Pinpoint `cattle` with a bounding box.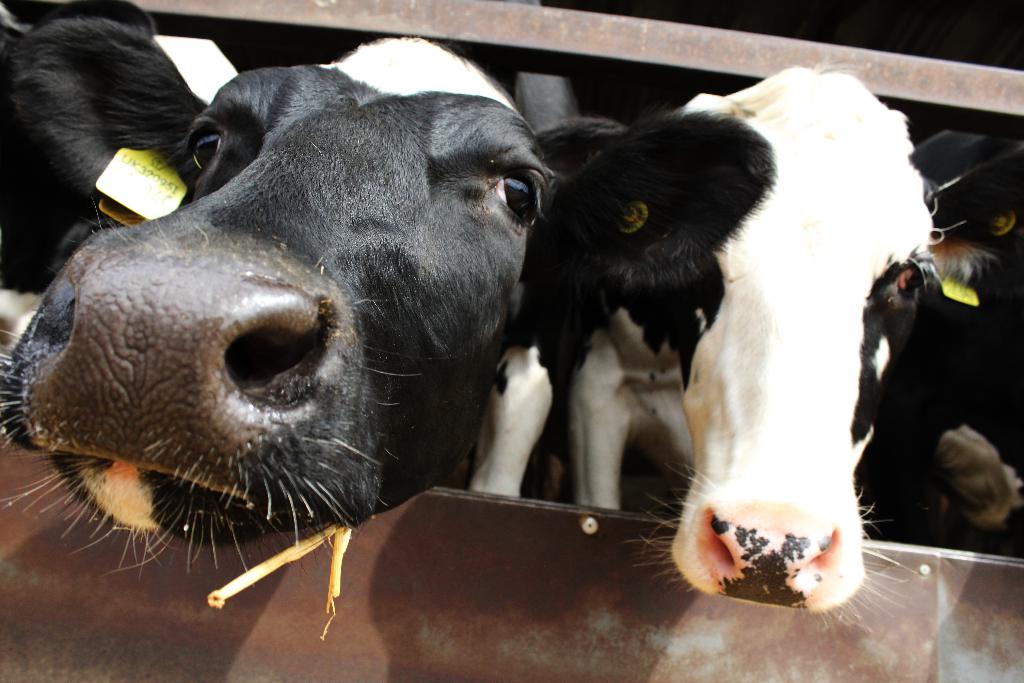
bbox=[0, 40, 573, 572].
